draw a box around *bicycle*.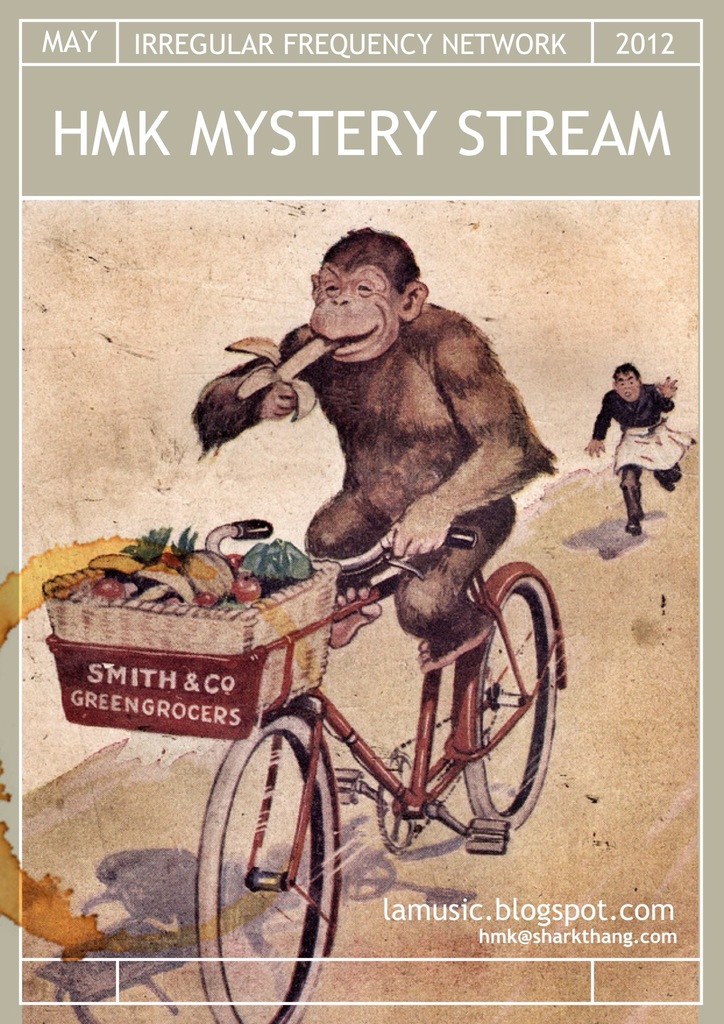
rect(179, 518, 567, 1023).
